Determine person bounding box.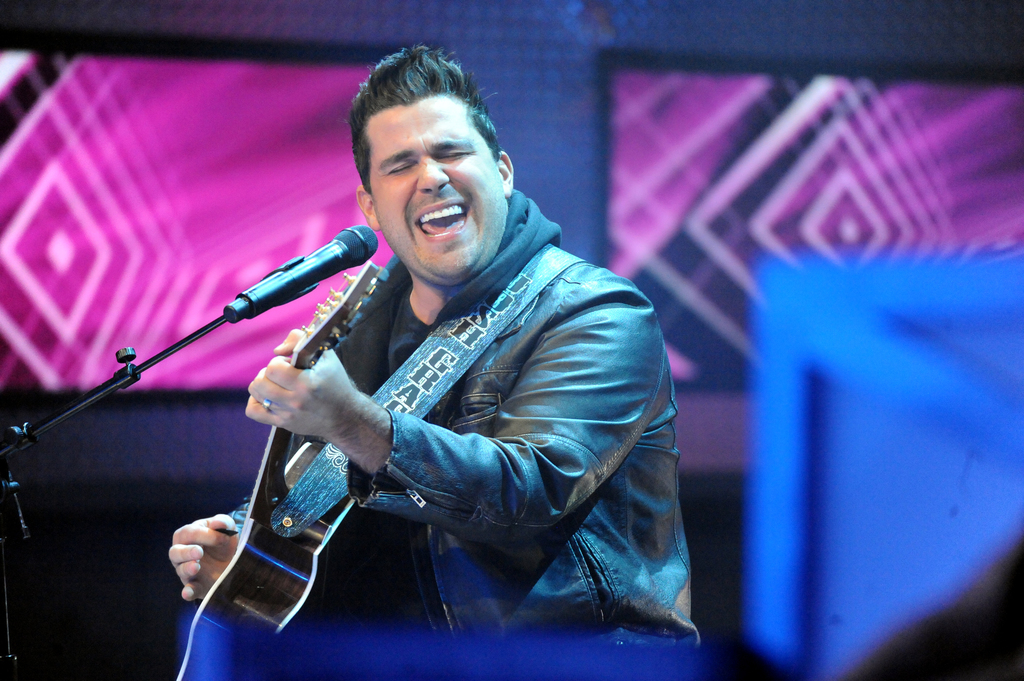
Determined: (left=170, top=73, right=676, bottom=675).
